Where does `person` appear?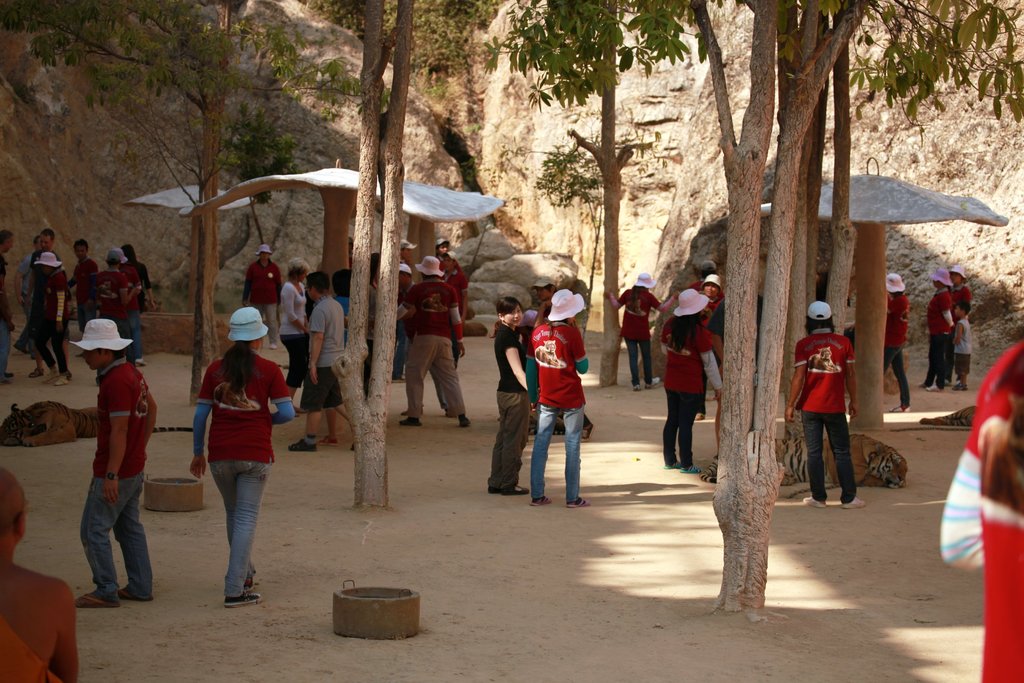
Appears at [930,267,955,392].
